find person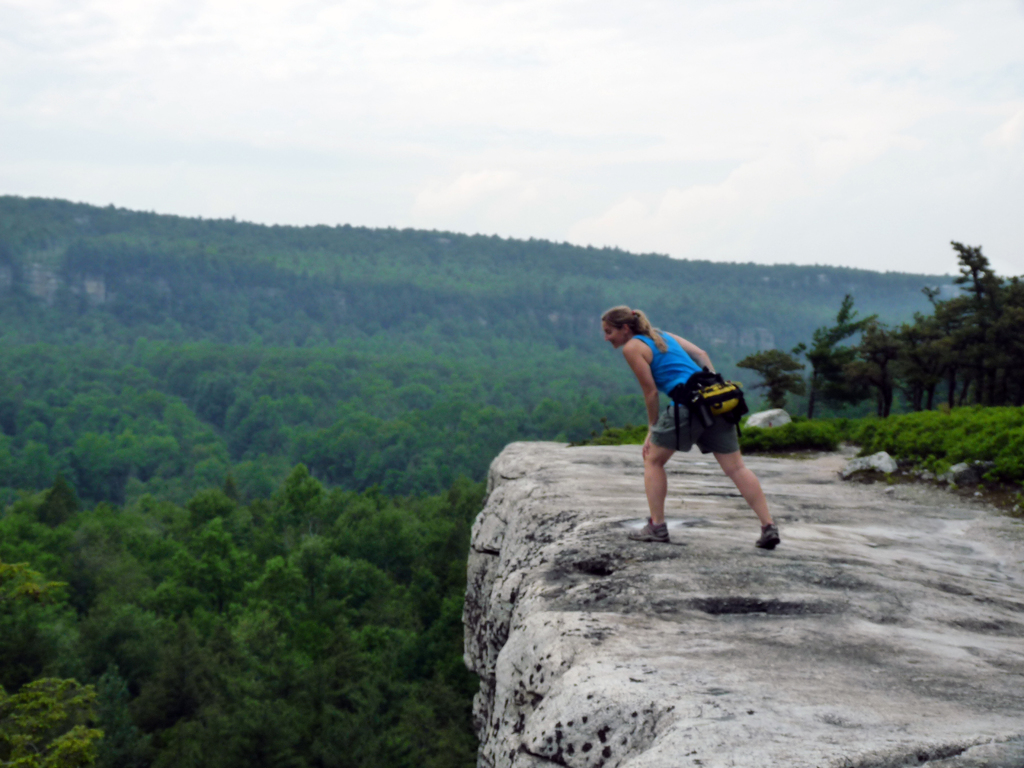
<bbox>597, 296, 782, 561</bbox>
